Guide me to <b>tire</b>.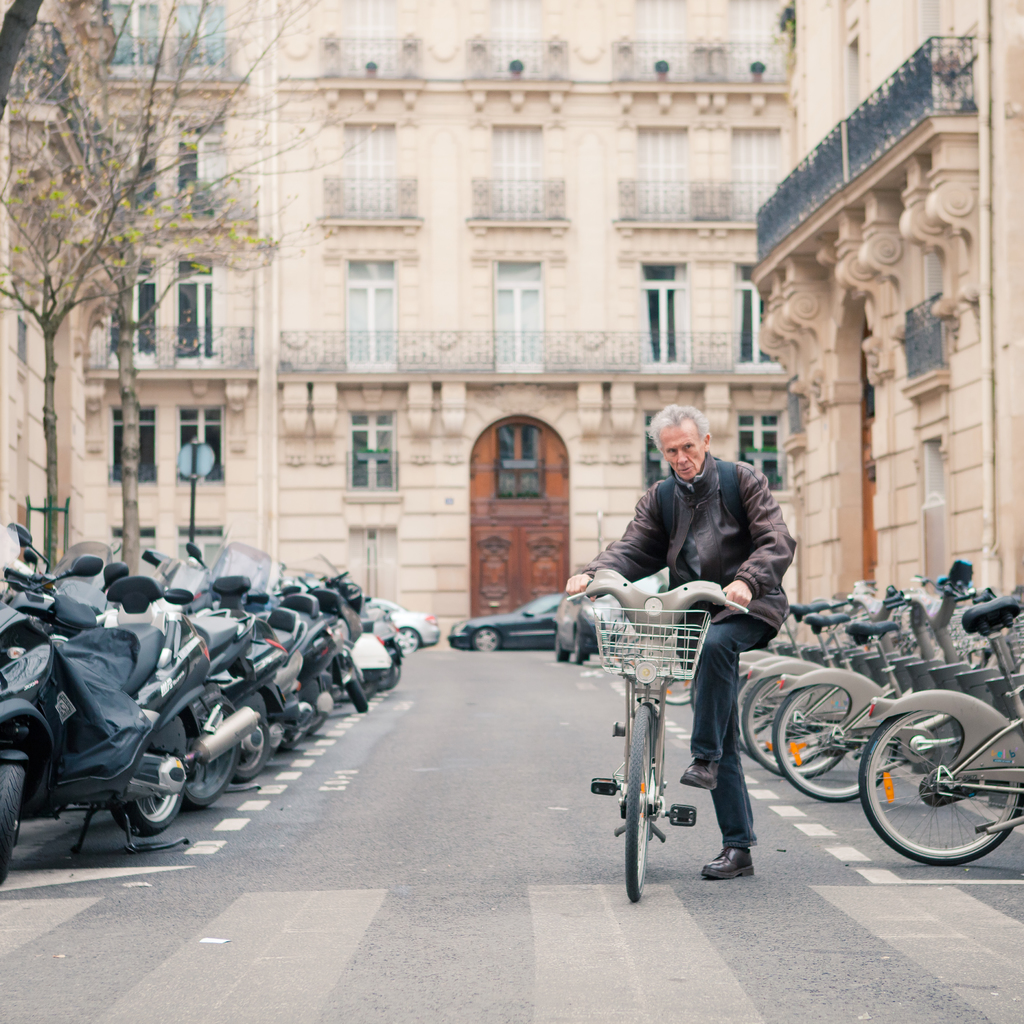
Guidance: (left=239, top=692, right=268, bottom=780).
